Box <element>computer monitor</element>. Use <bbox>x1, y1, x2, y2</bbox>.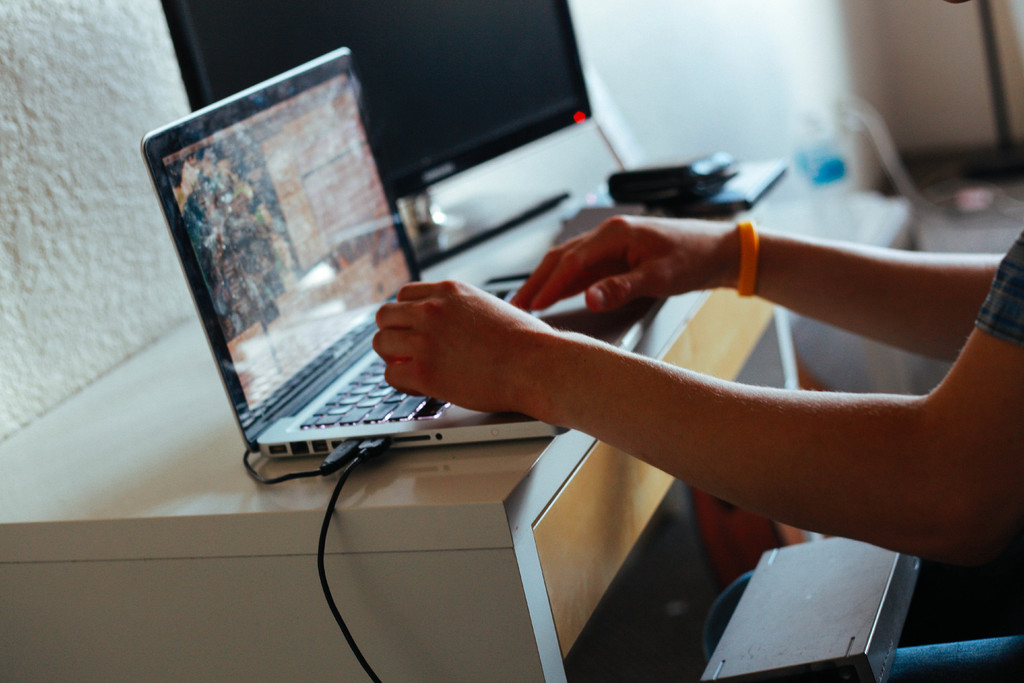
<bbox>161, 0, 590, 268</bbox>.
